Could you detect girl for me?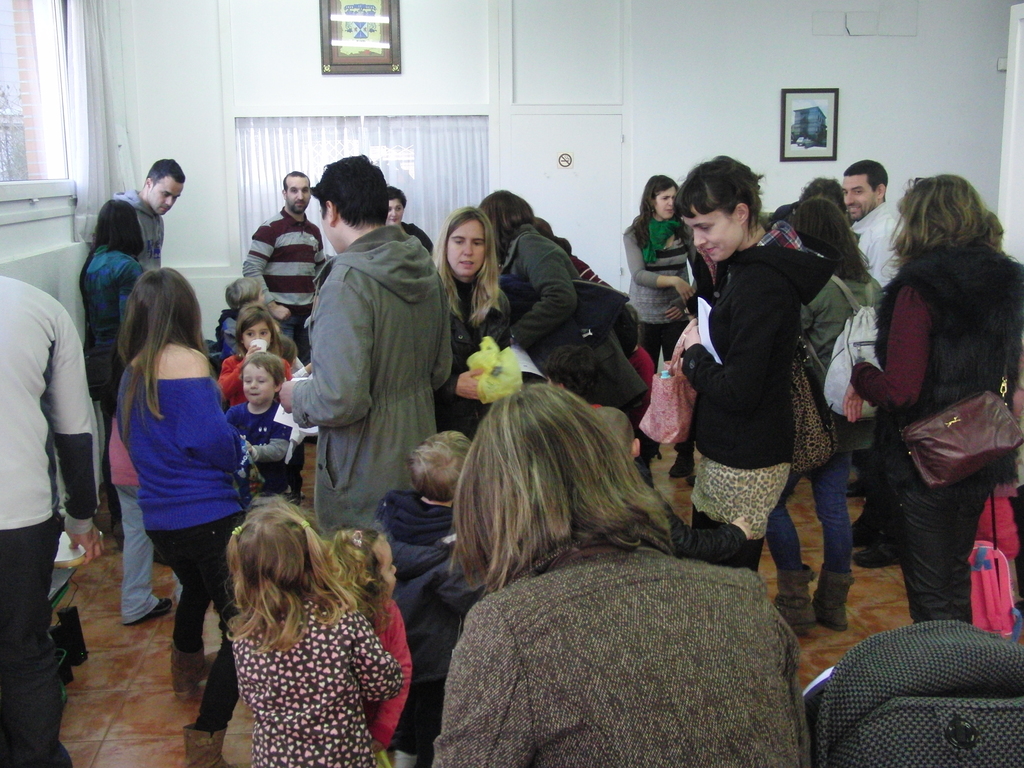
Detection result: <region>437, 383, 797, 767</region>.
